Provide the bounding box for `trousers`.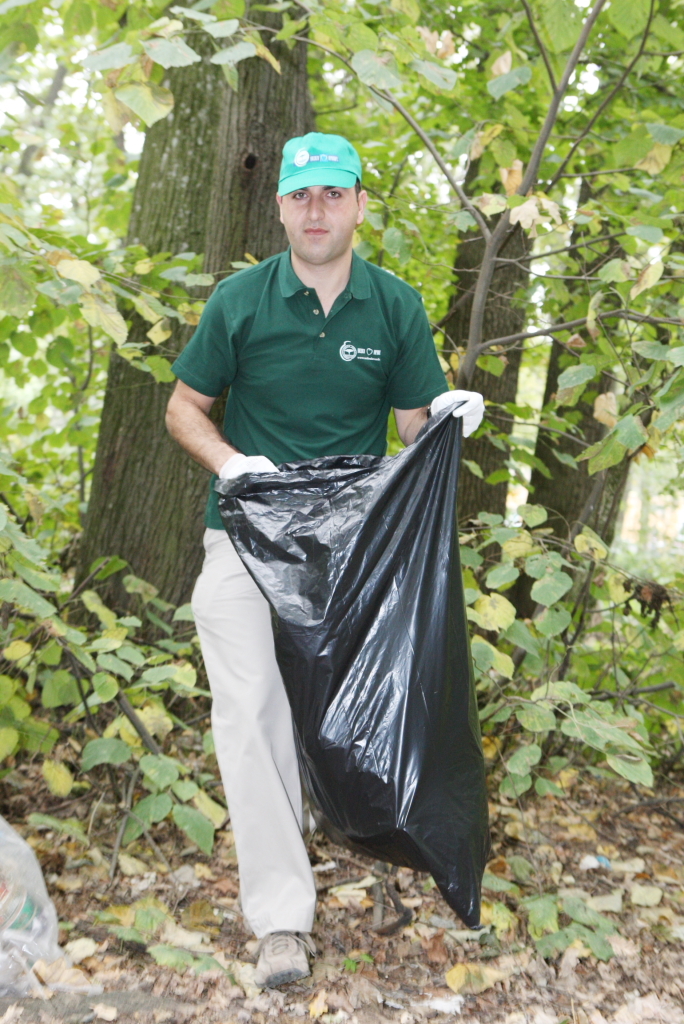
box=[200, 539, 321, 948].
